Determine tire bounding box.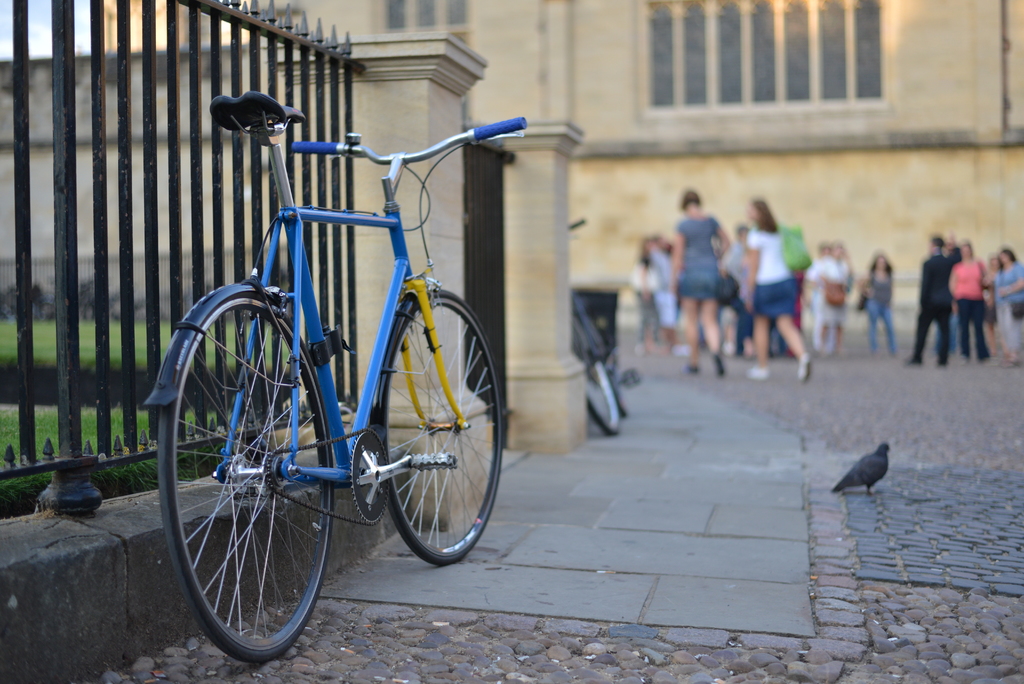
Determined: <box>156,291,336,661</box>.
